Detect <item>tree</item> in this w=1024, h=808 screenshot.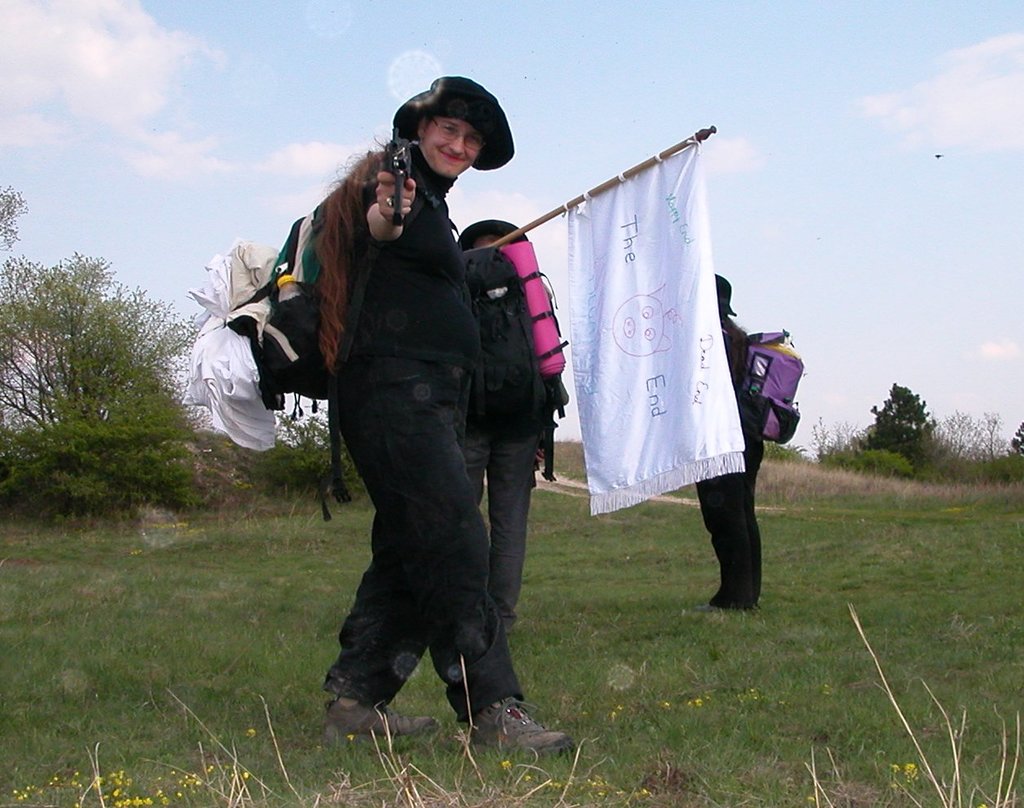
Detection: left=0, top=256, right=221, bottom=532.
